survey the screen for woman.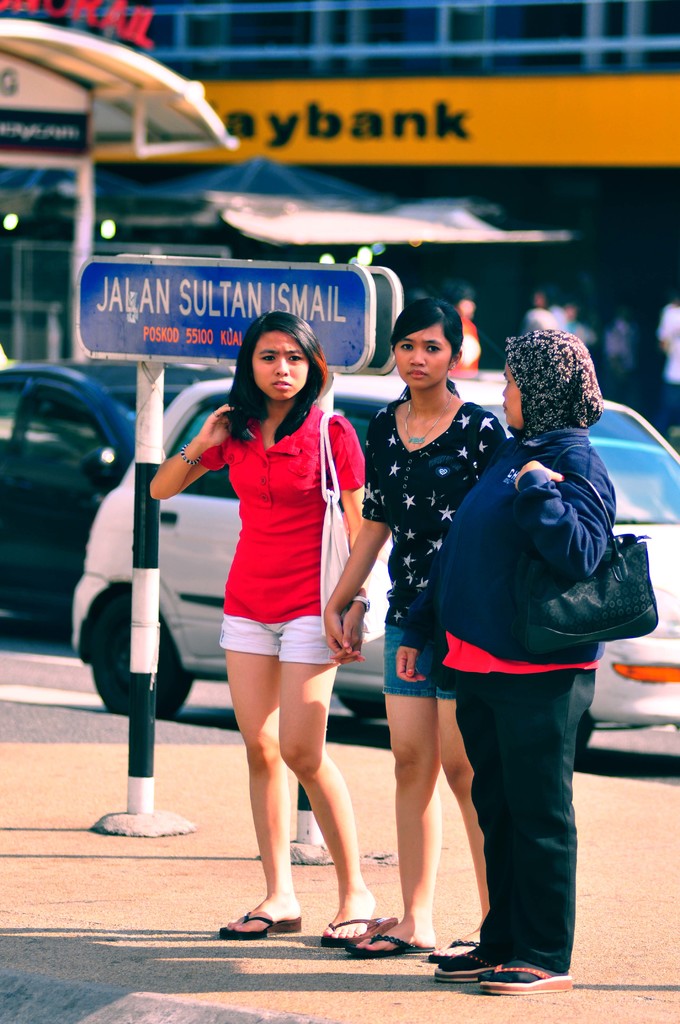
Survey found: [left=168, top=264, right=376, bottom=956].
